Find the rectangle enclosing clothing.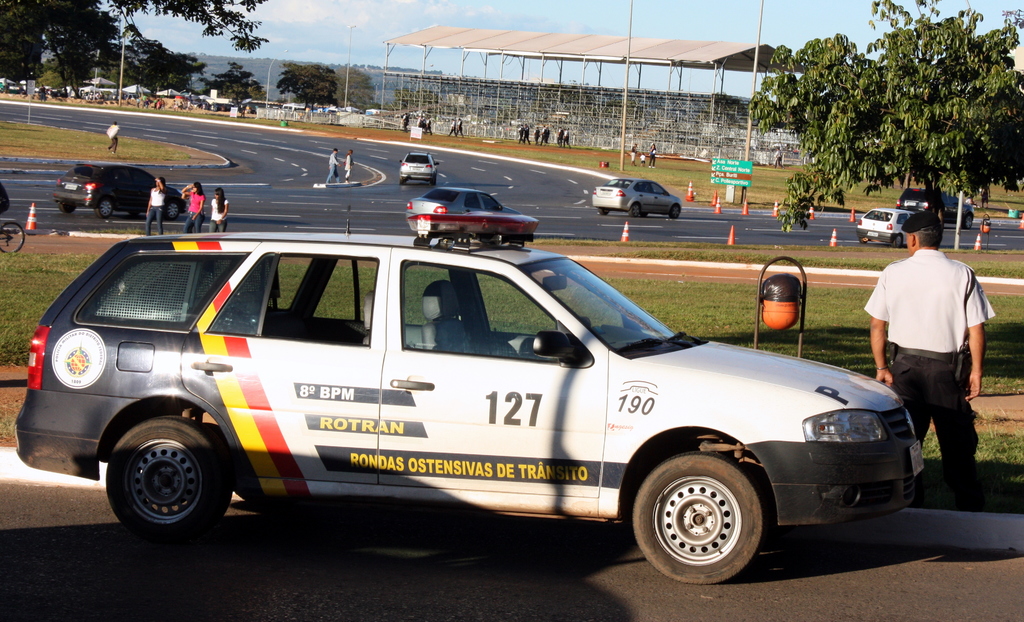
(457, 121, 465, 133).
